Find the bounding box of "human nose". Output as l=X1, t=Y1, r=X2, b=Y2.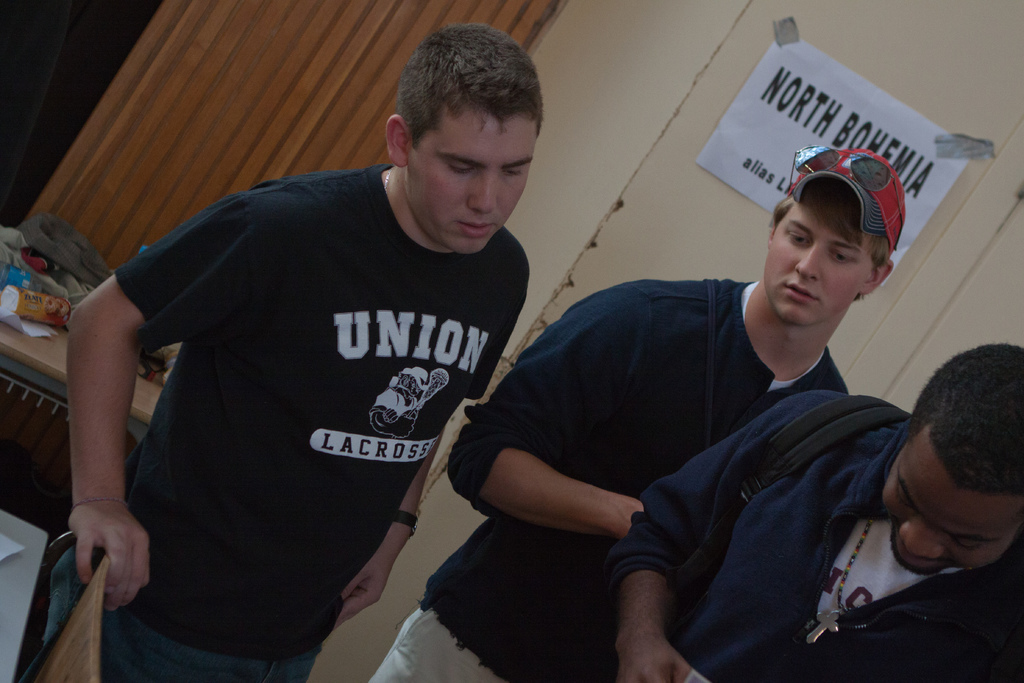
l=795, t=243, r=820, b=280.
